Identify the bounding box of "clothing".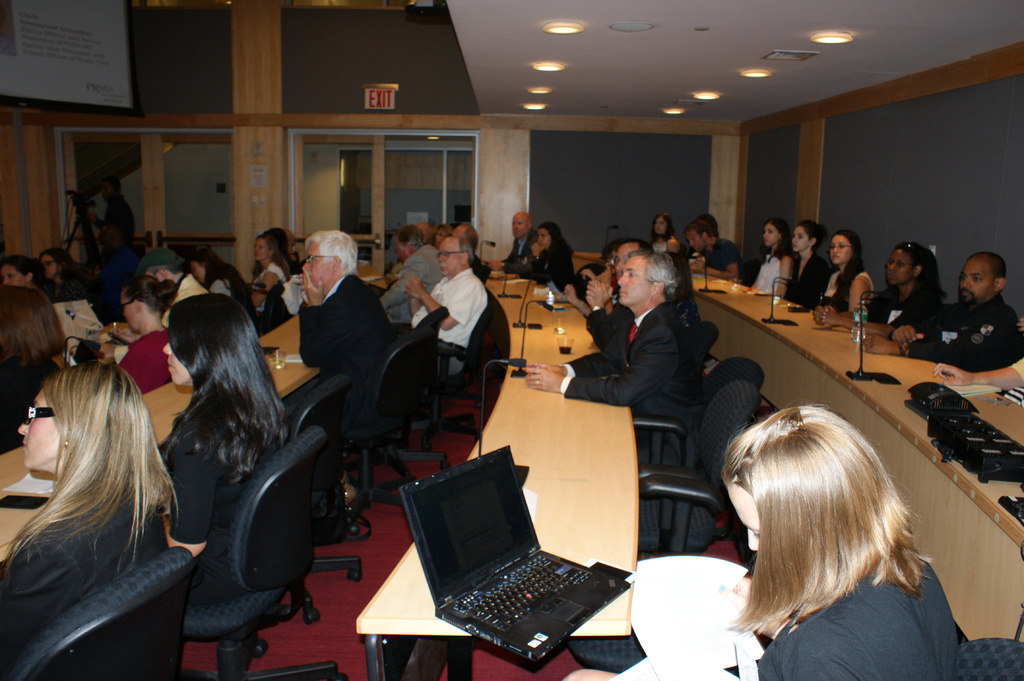
box(755, 561, 960, 680).
